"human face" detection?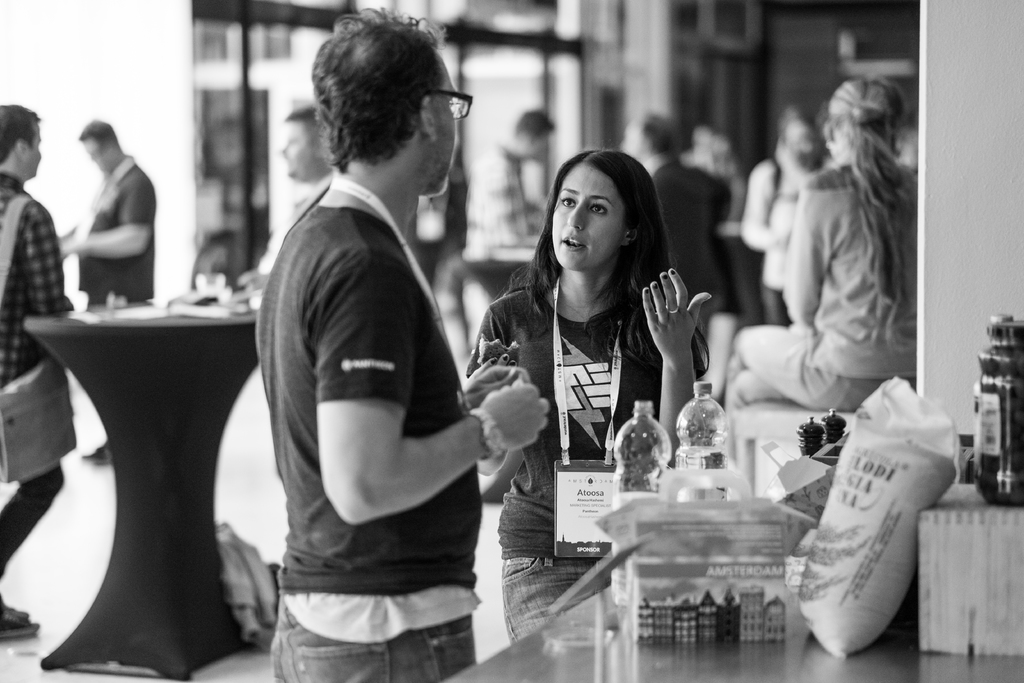
(left=547, top=165, right=619, bottom=272)
